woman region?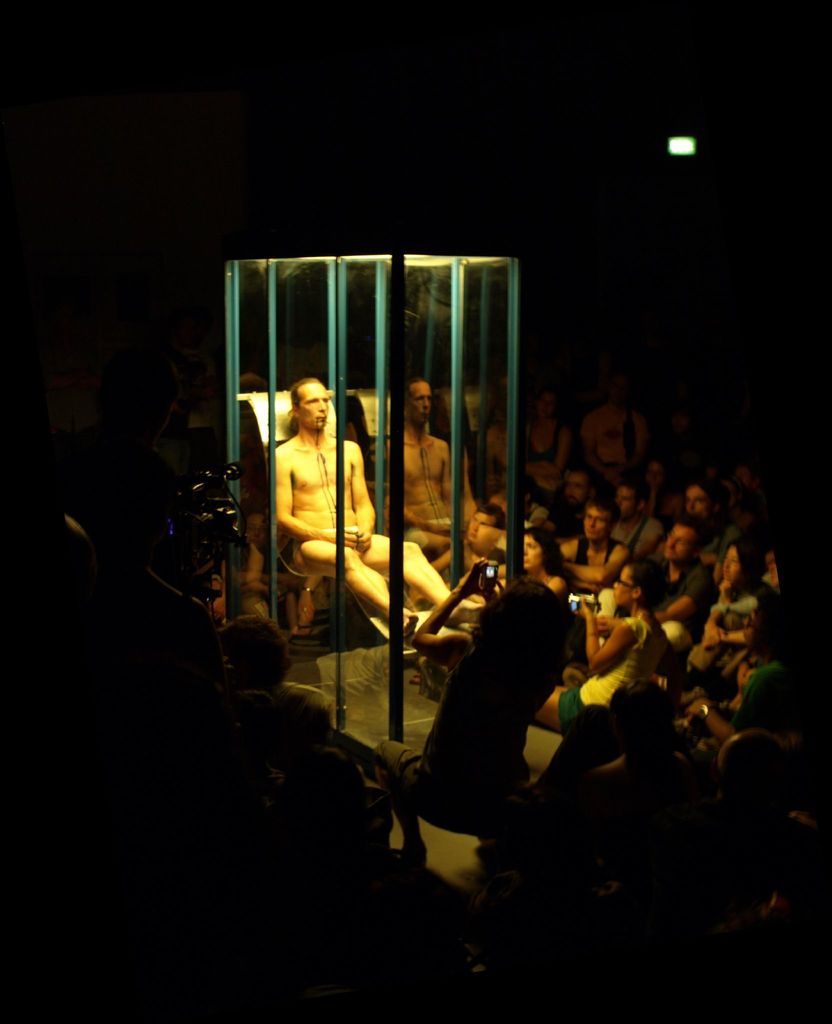
{"left": 516, "top": 383, "right": 578, "bottom": 525}
